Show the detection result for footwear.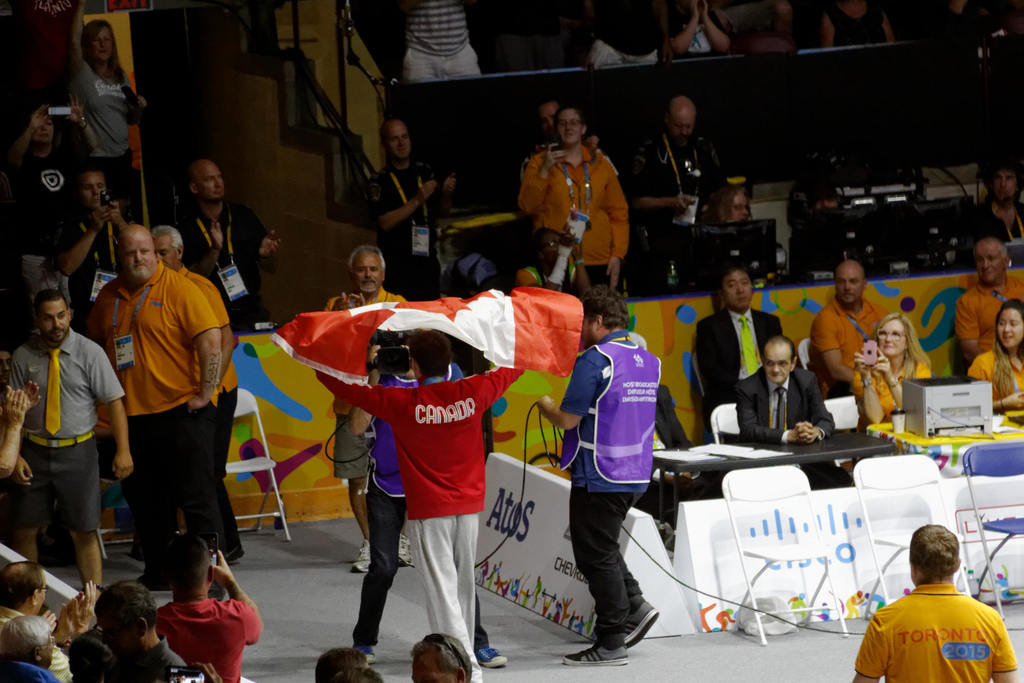
Rect(610, 603, 660, 648).
